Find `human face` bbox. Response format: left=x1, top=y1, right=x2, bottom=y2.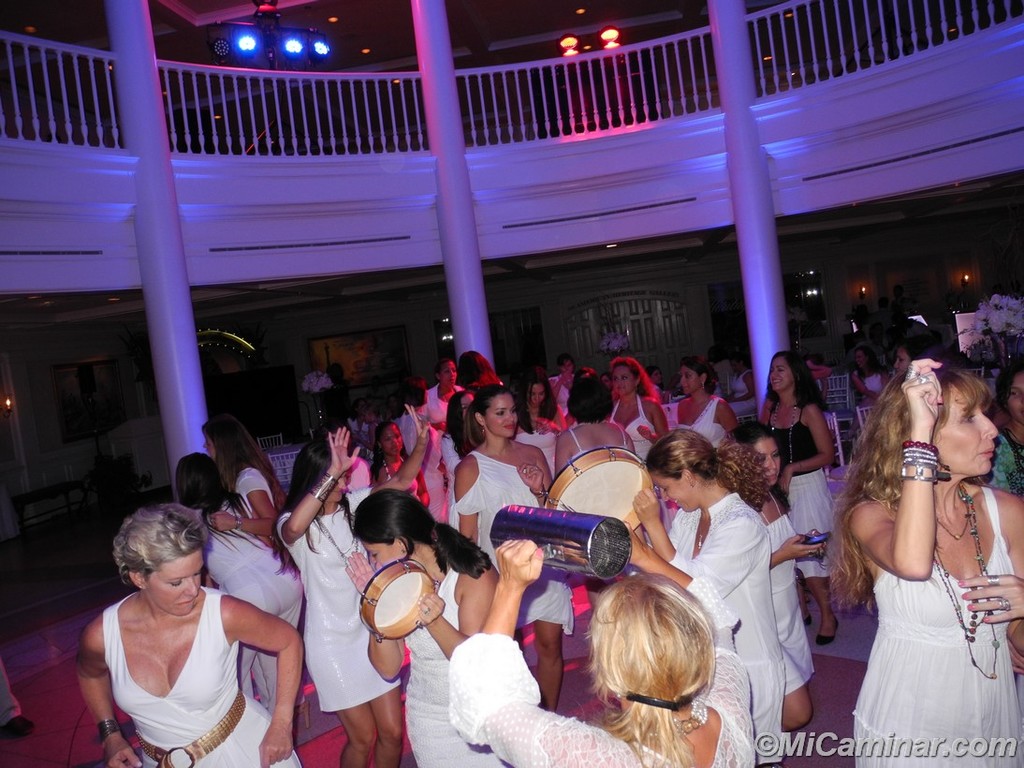
left=771, top=357, right=788, bottom=394.
